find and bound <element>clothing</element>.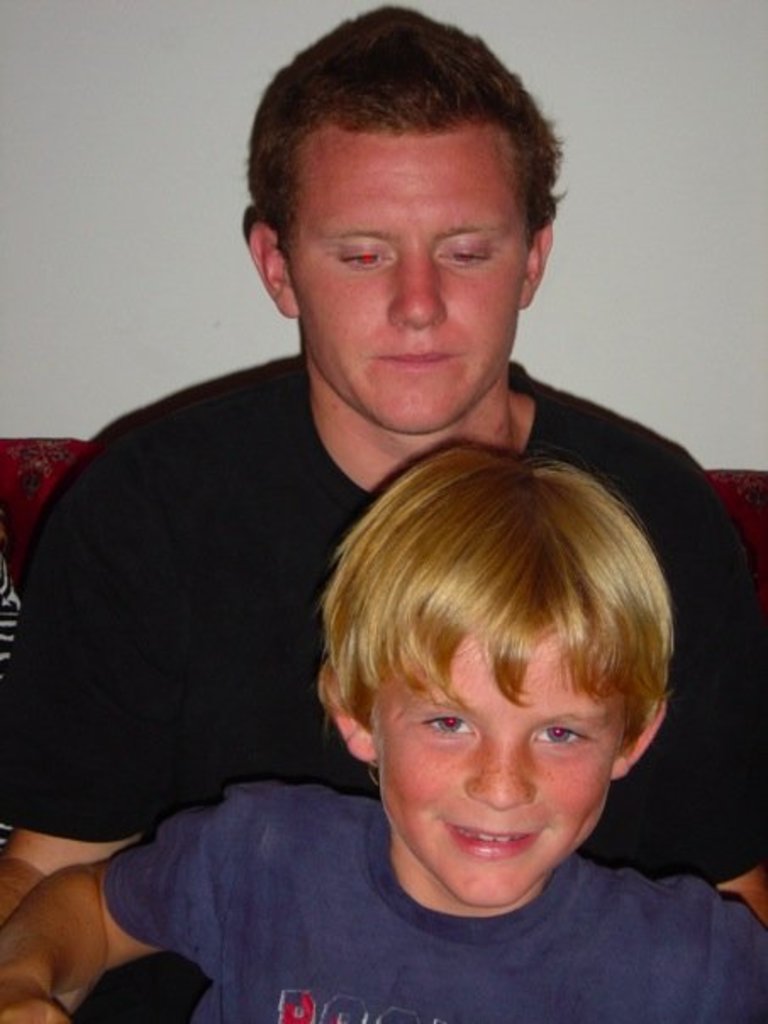
Bound: 39 751 767 1007.
